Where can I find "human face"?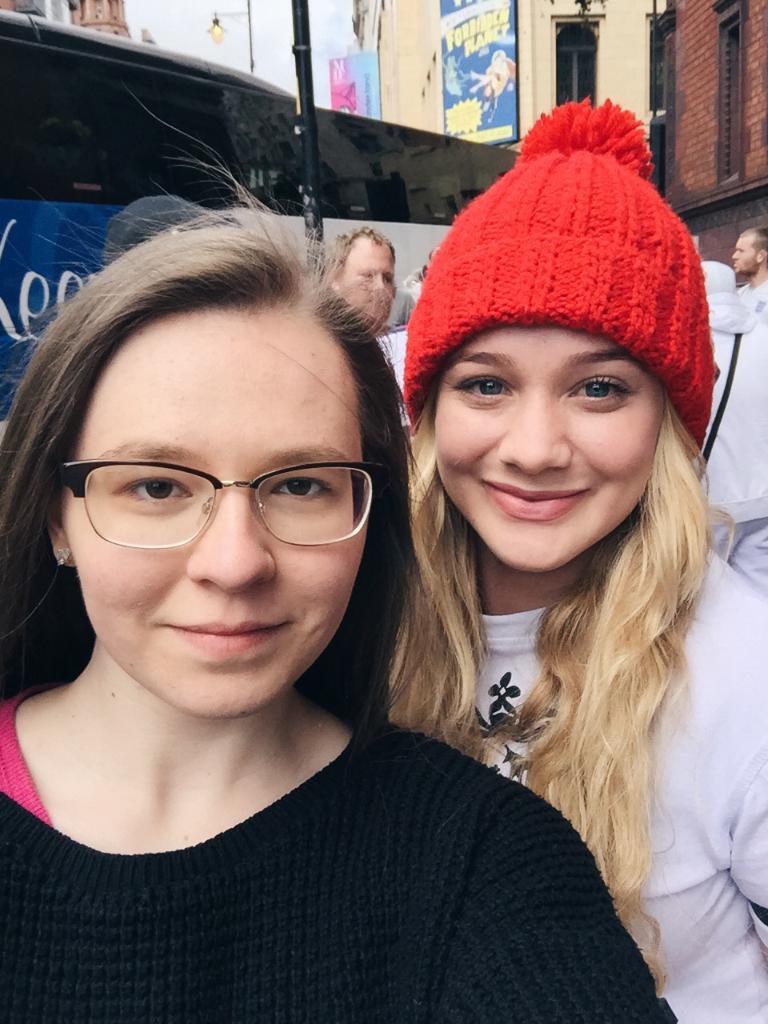
You can find it at x1=63 y1=302 x2=361 y2=715.
